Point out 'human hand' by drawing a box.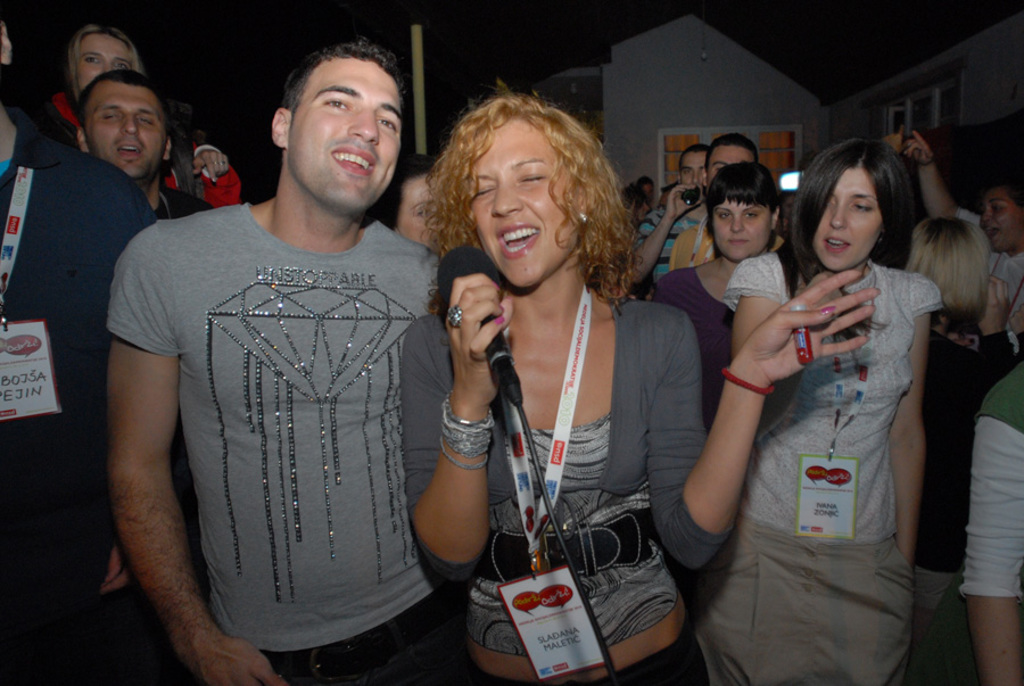
box=[1006, 304, 1023, 332].
